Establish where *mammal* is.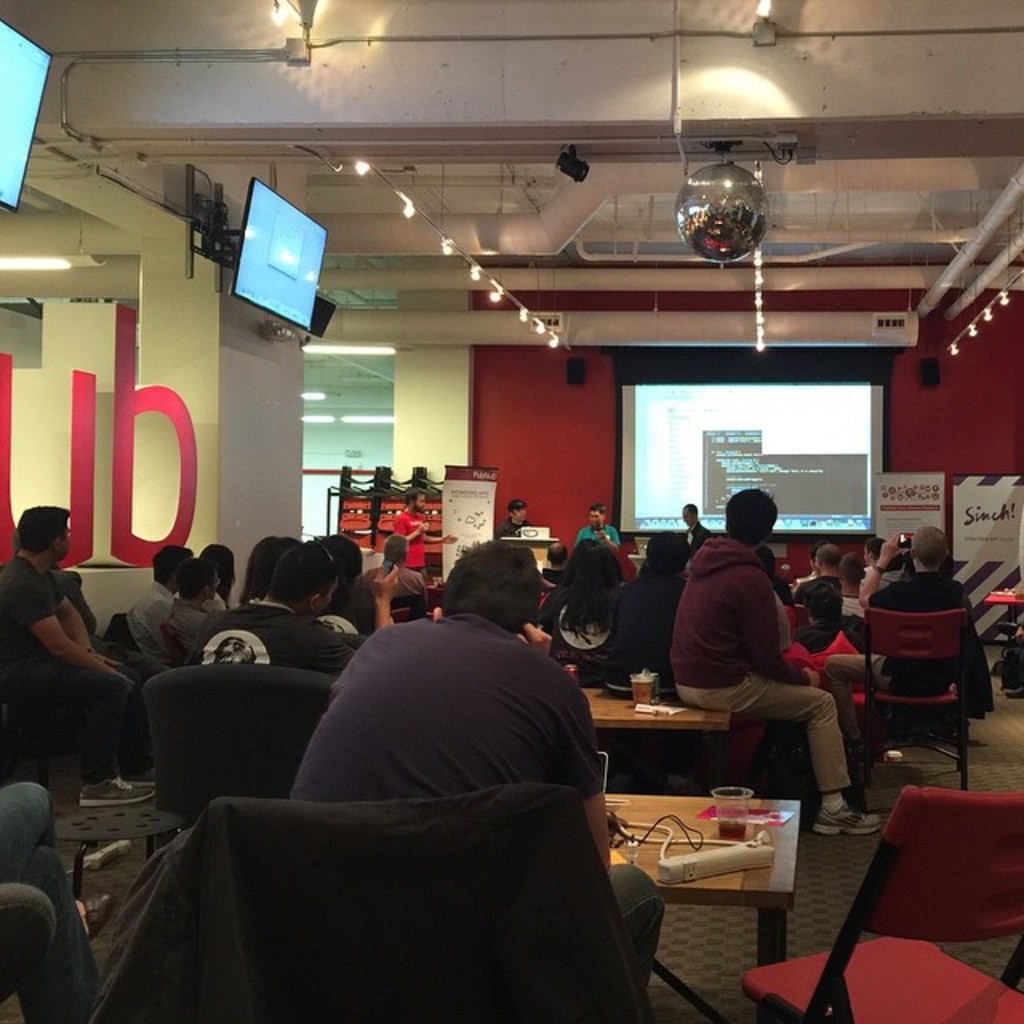
Established at region(0, 510, 142, 800).
